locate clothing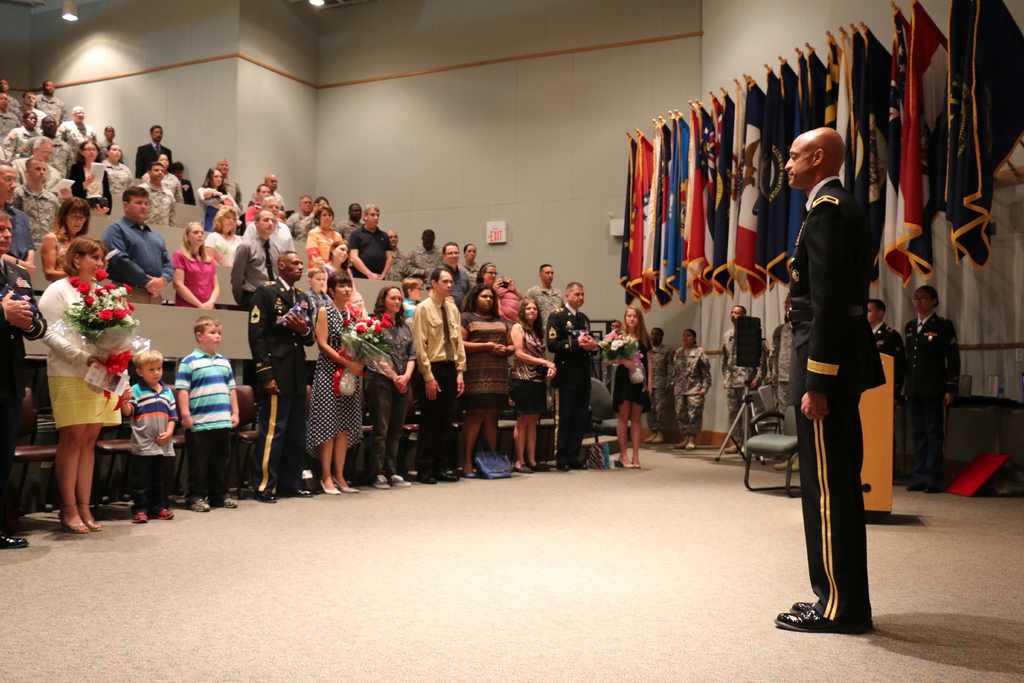
<box>870,318,906,360</box>
